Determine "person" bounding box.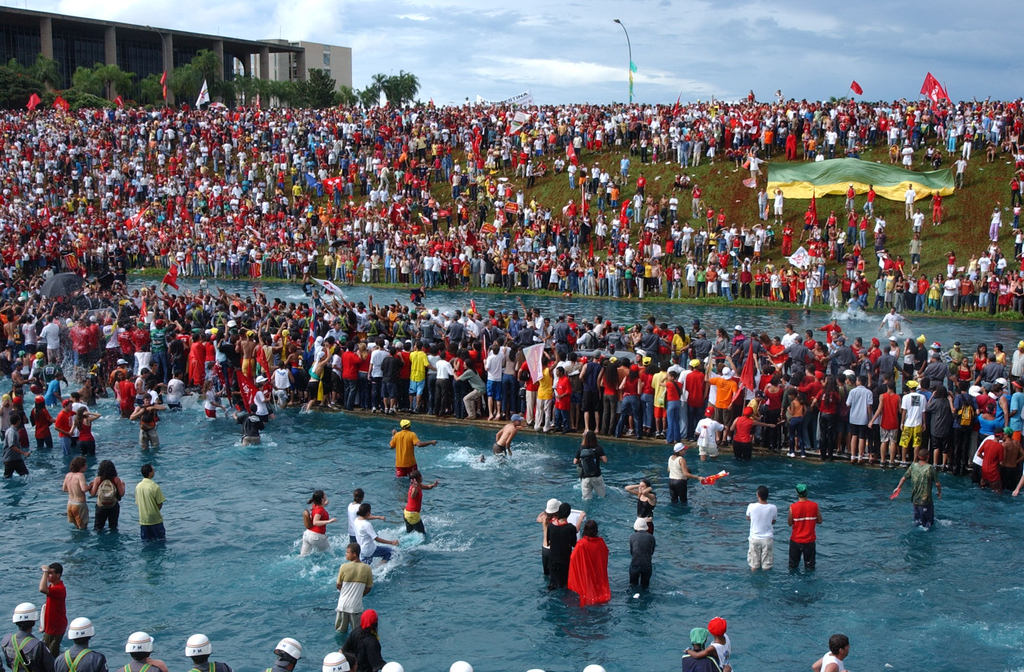
Determined: (left=113, top=375, right=138, bottom=409).
